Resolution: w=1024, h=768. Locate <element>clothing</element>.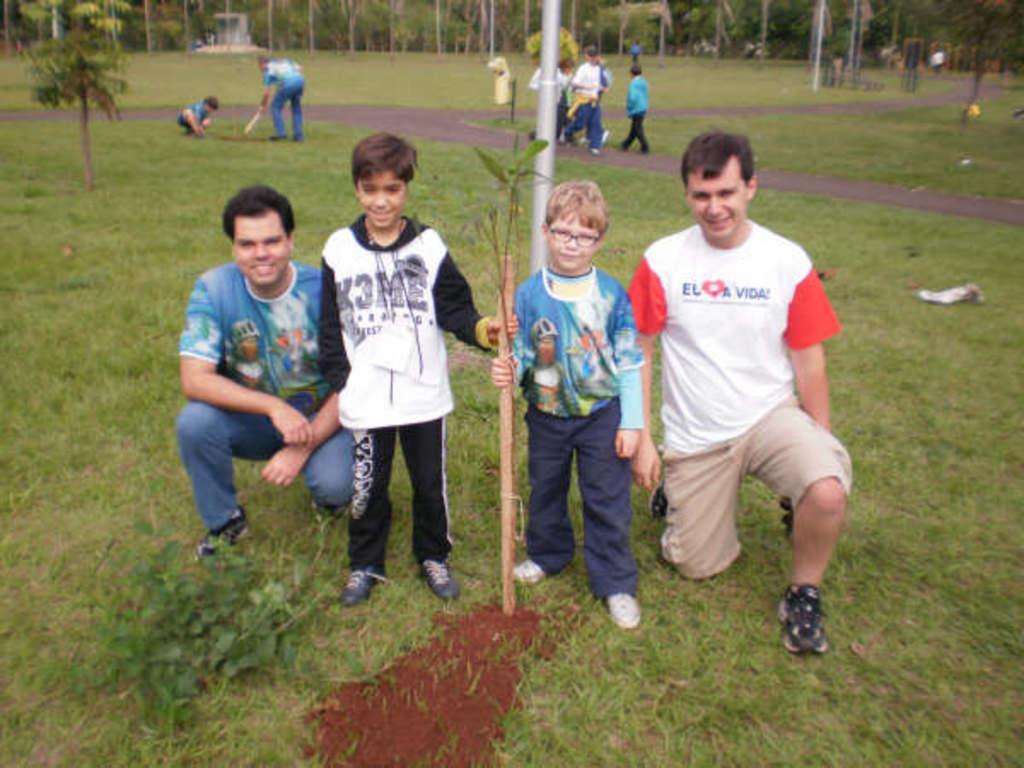
[x1=555, y1=67, x2=573, y2=128].
